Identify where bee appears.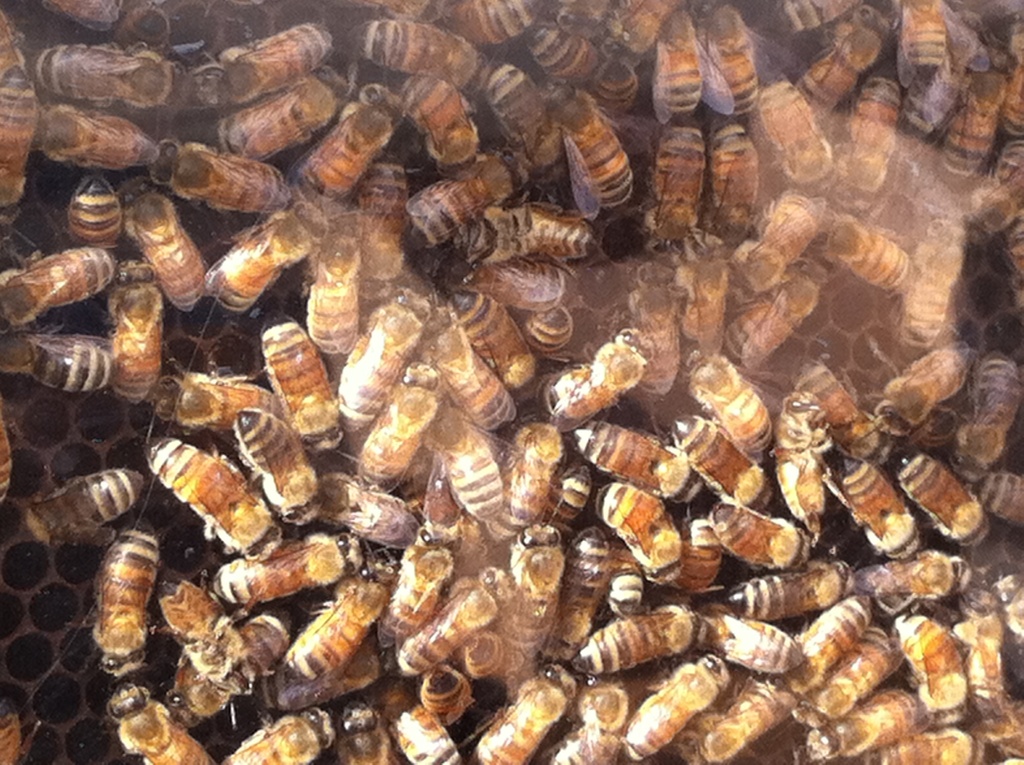
Appears at rect(227, 398, 324, 530).
